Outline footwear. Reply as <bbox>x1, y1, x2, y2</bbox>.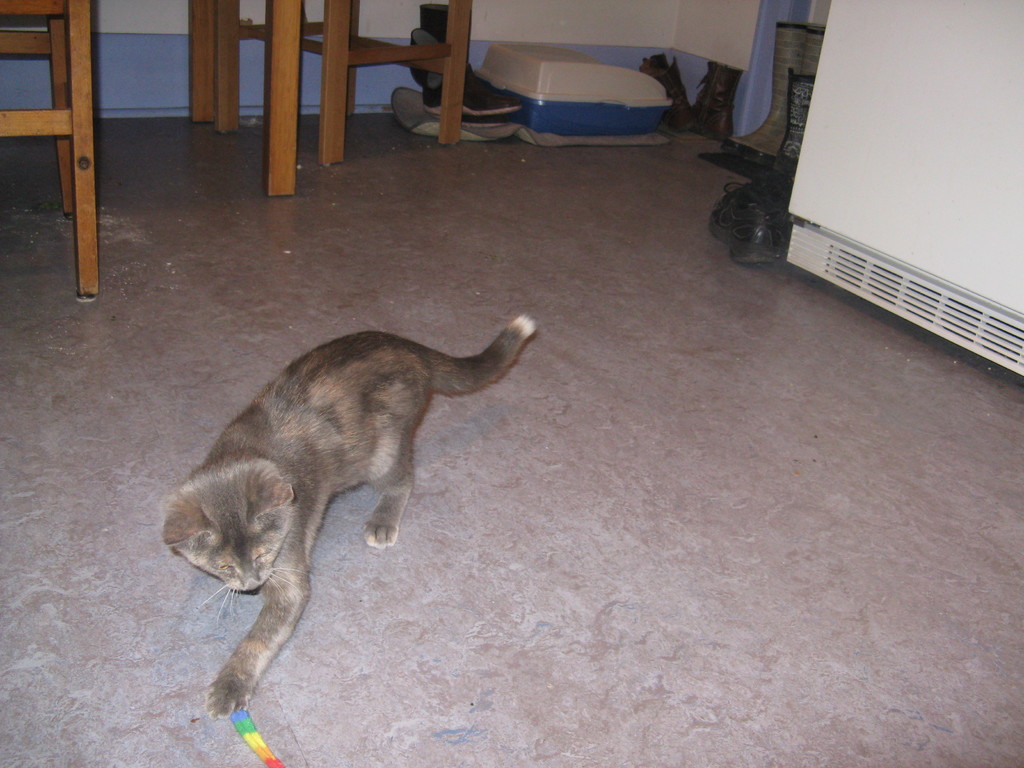
<bbox>643, 52, 694, 134</bbox>.
